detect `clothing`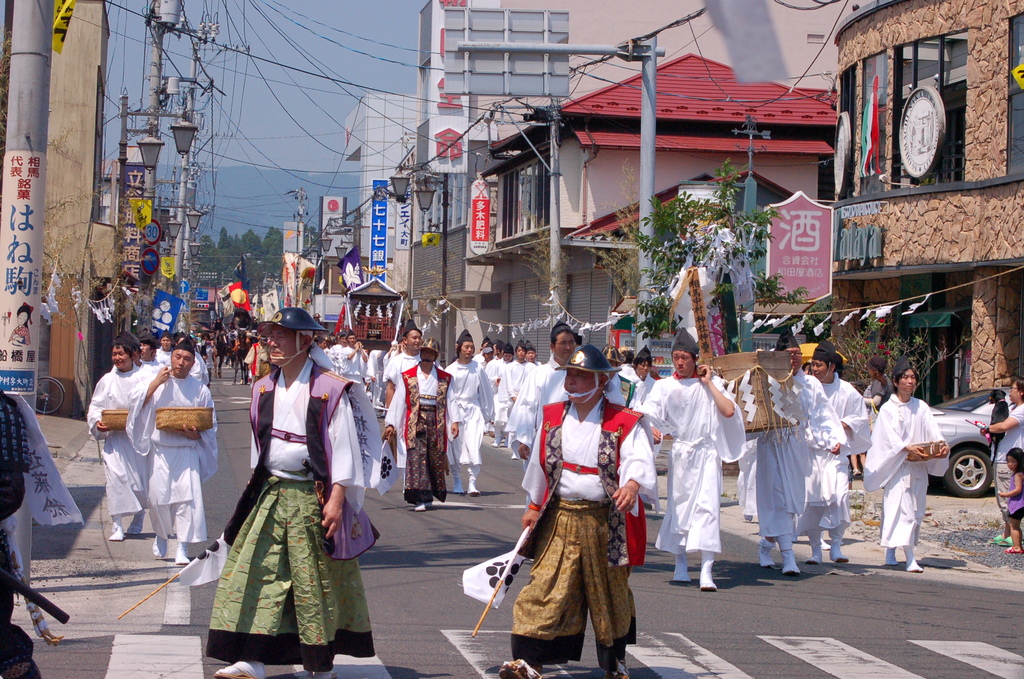
bbox=[138, 366, 234, 537]
